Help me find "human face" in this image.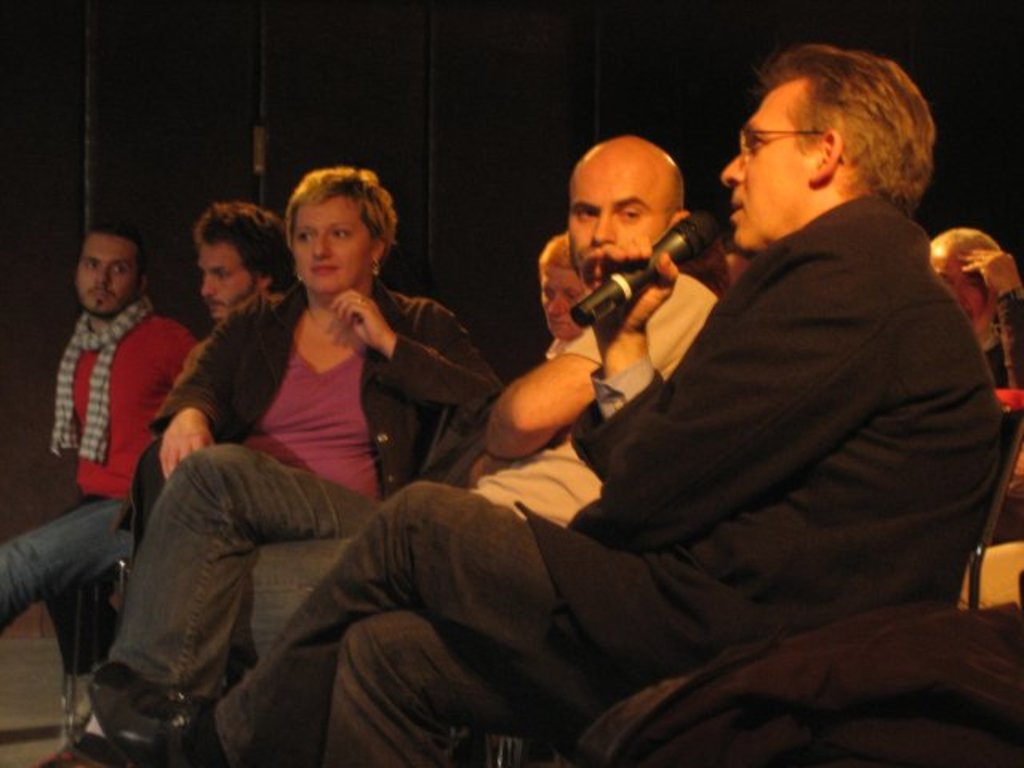
Found it: 75, 238, 138, 317.
